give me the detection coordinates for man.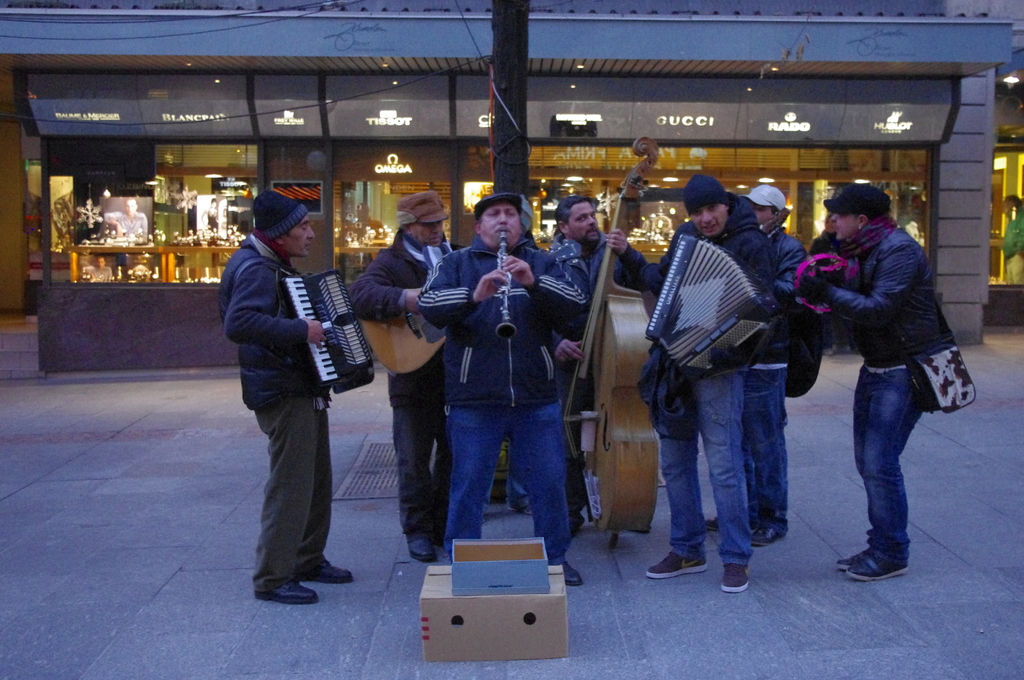
Rect(83, 257, 112, 284).
